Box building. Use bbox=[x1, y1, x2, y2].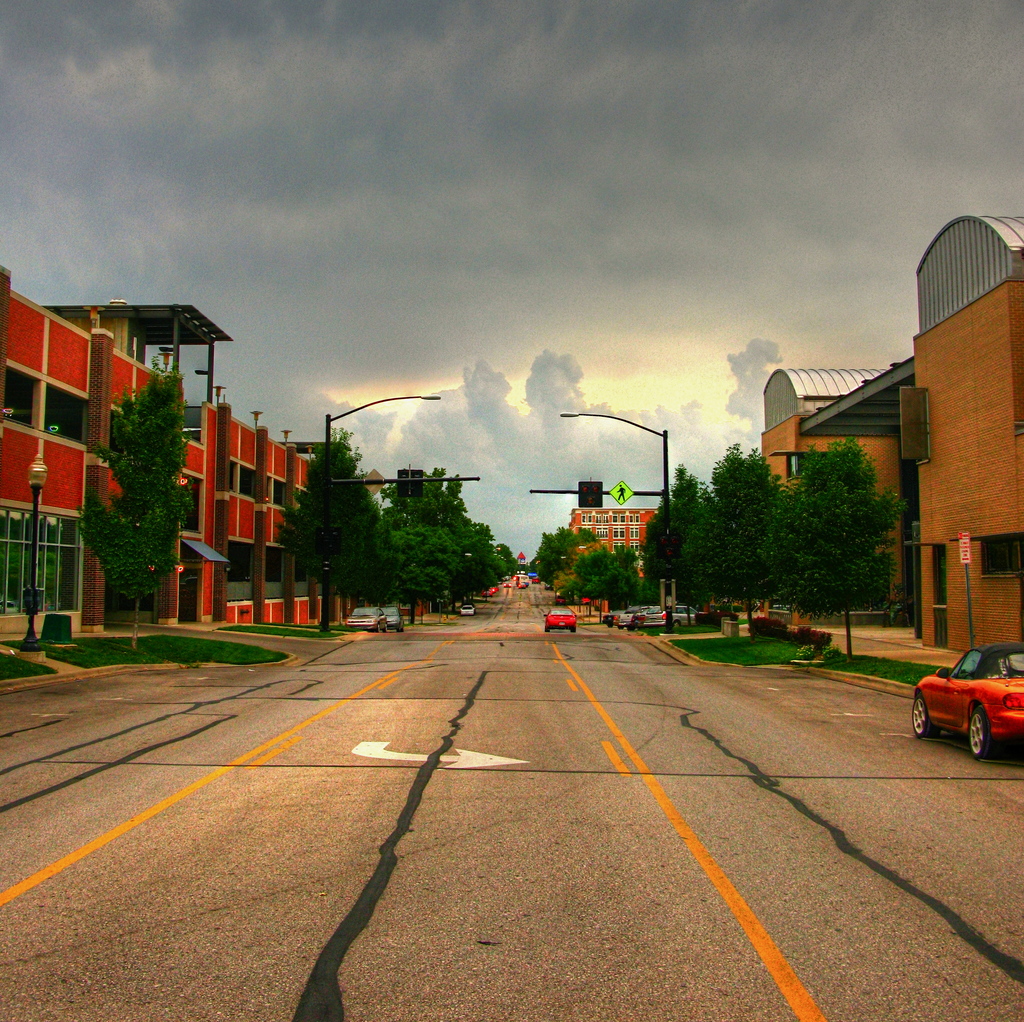
bbox=[0, 289, 360, 625].
